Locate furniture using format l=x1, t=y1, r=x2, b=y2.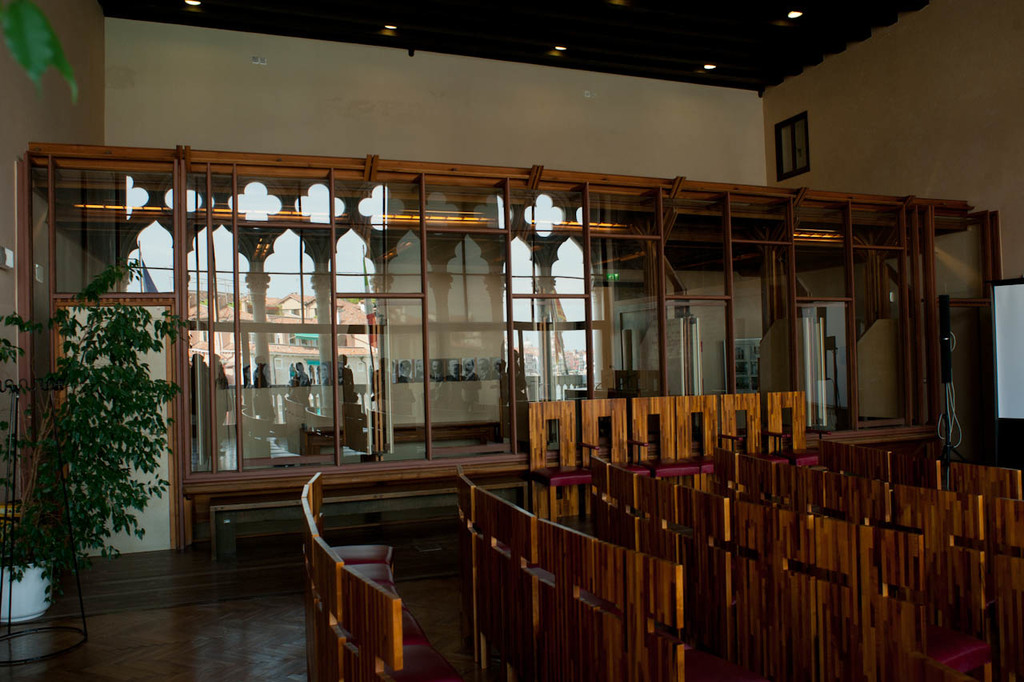
l=631, t=399, r=677, b=465.
